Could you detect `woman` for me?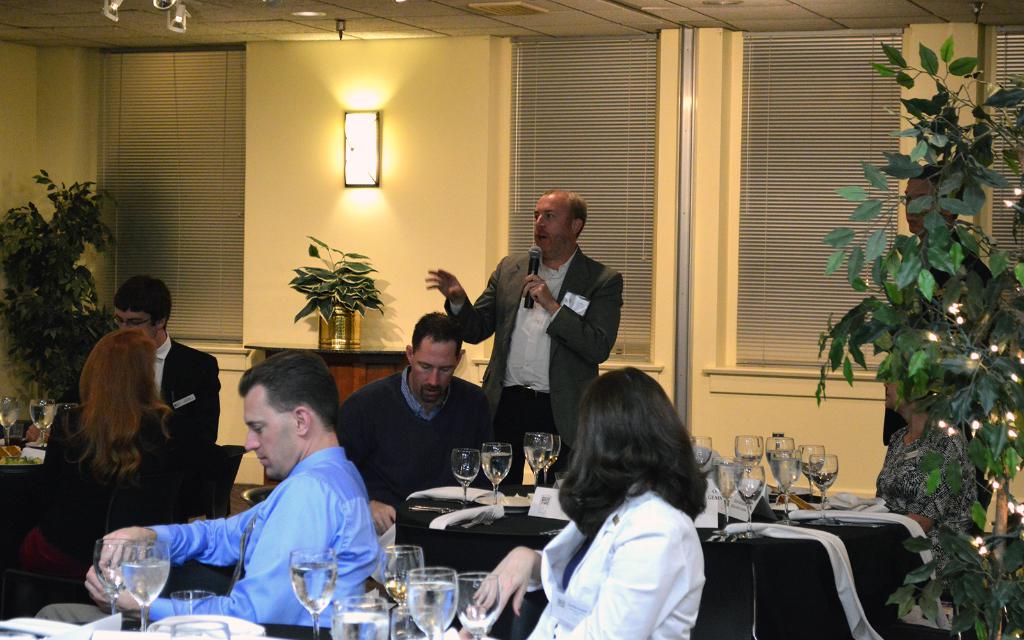
Detection result: pyautogui.locateOnScreen(20, 326, 185, 565).
